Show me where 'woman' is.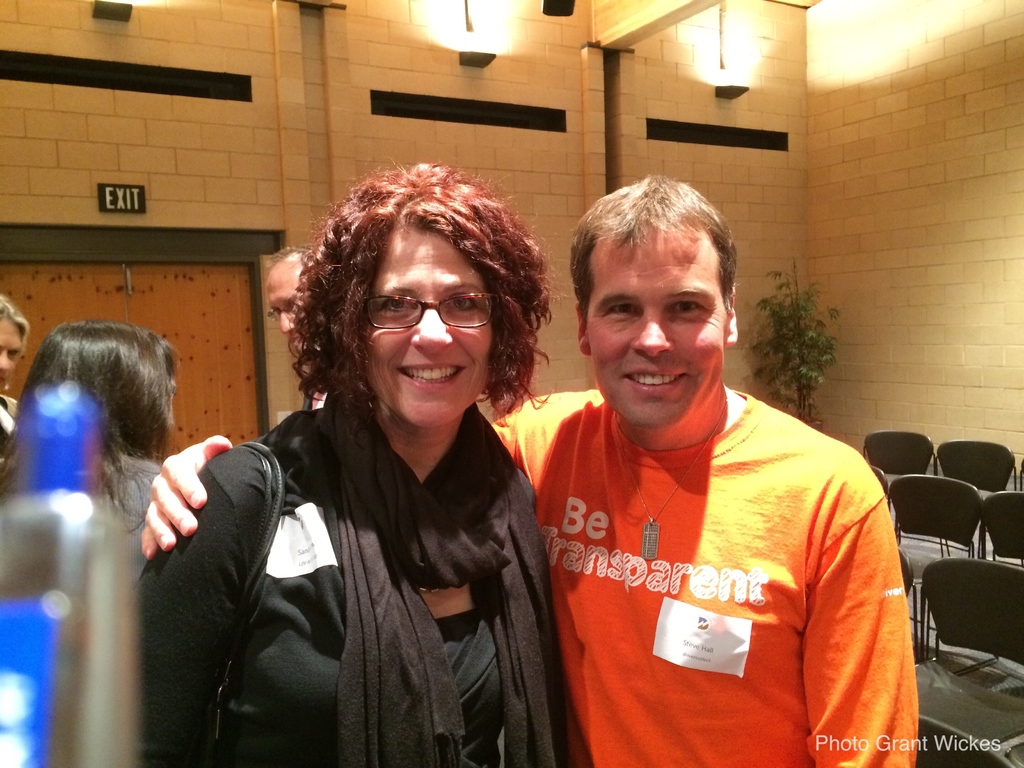
'woman' is at (left=165, top=175, right=545, bottom=767).
